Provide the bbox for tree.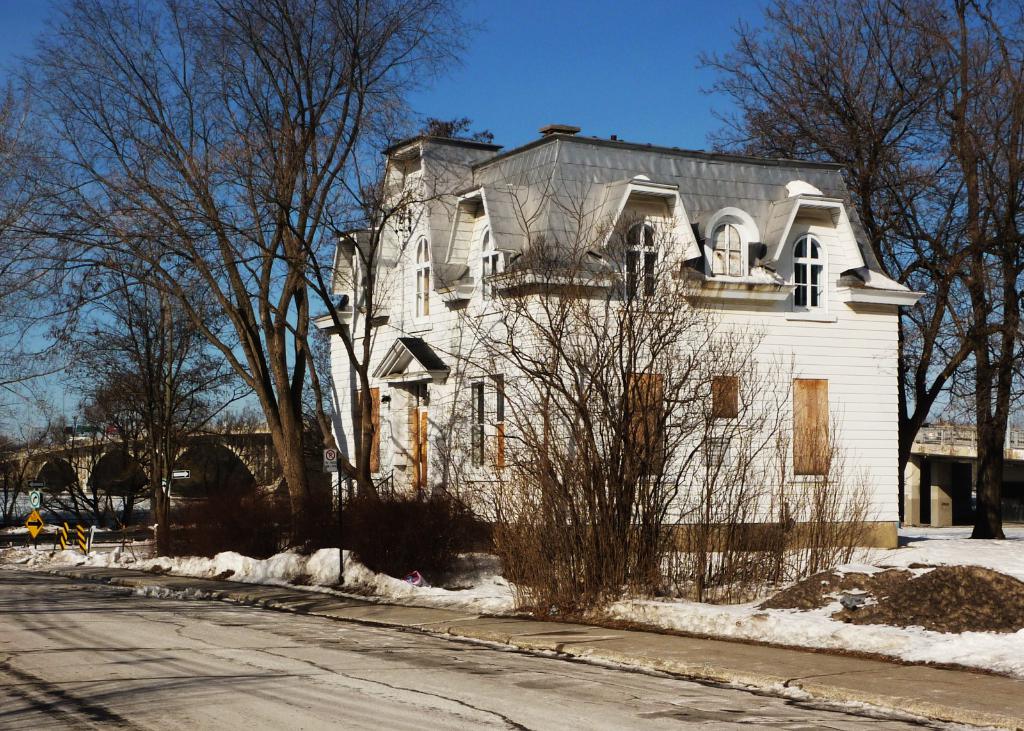
detection(698, 0, 1023, 540).
